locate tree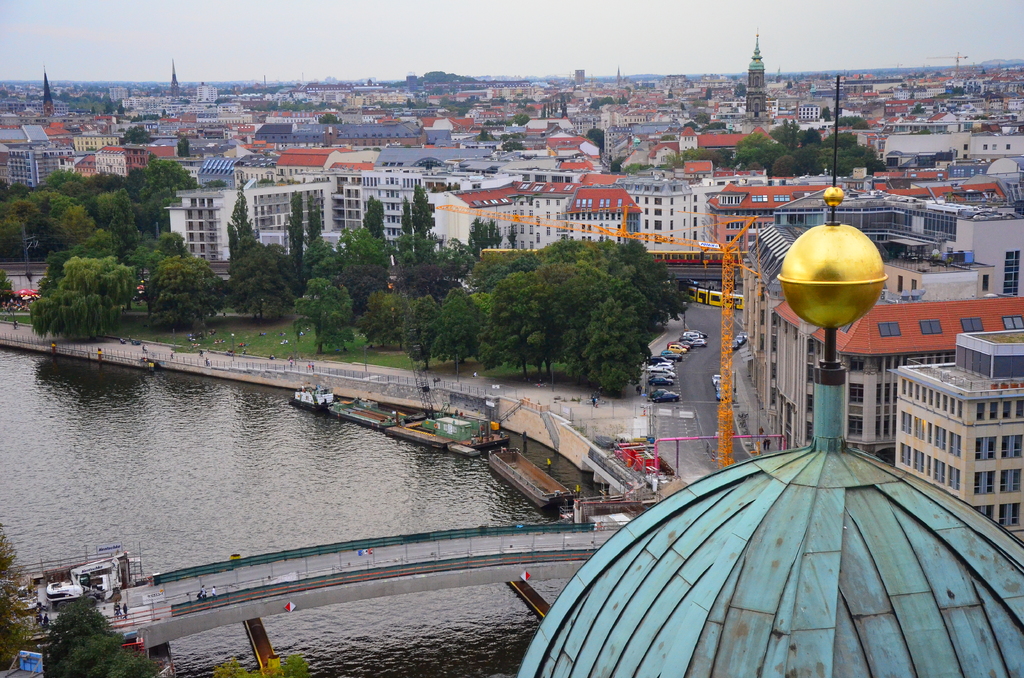
locate(822, 108, 829, 121)
